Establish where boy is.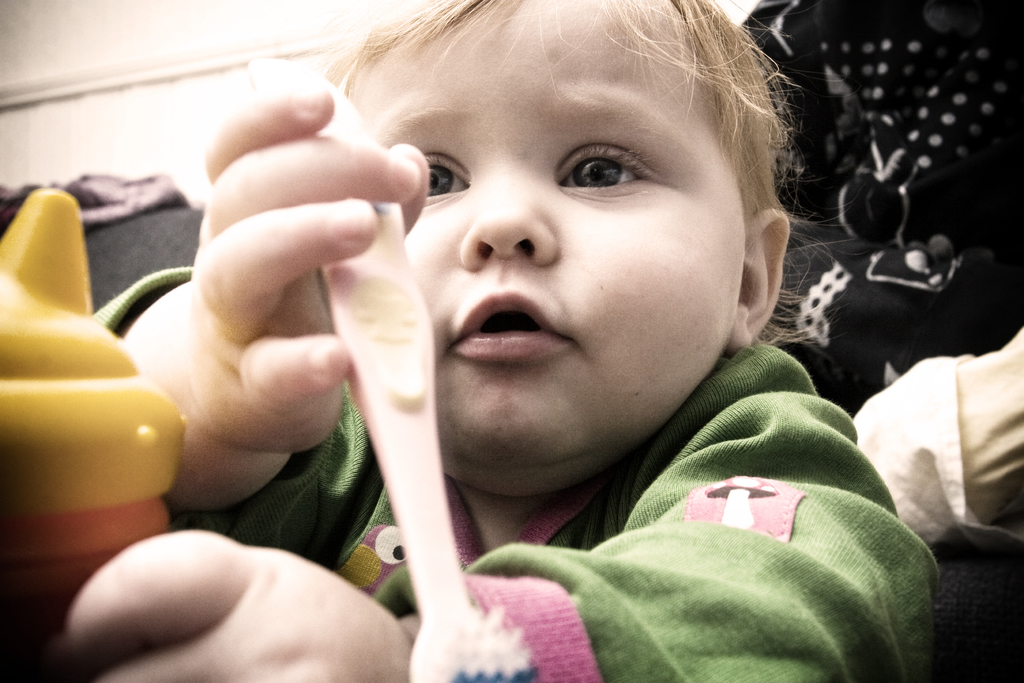
Established at 172,3,906,659.
